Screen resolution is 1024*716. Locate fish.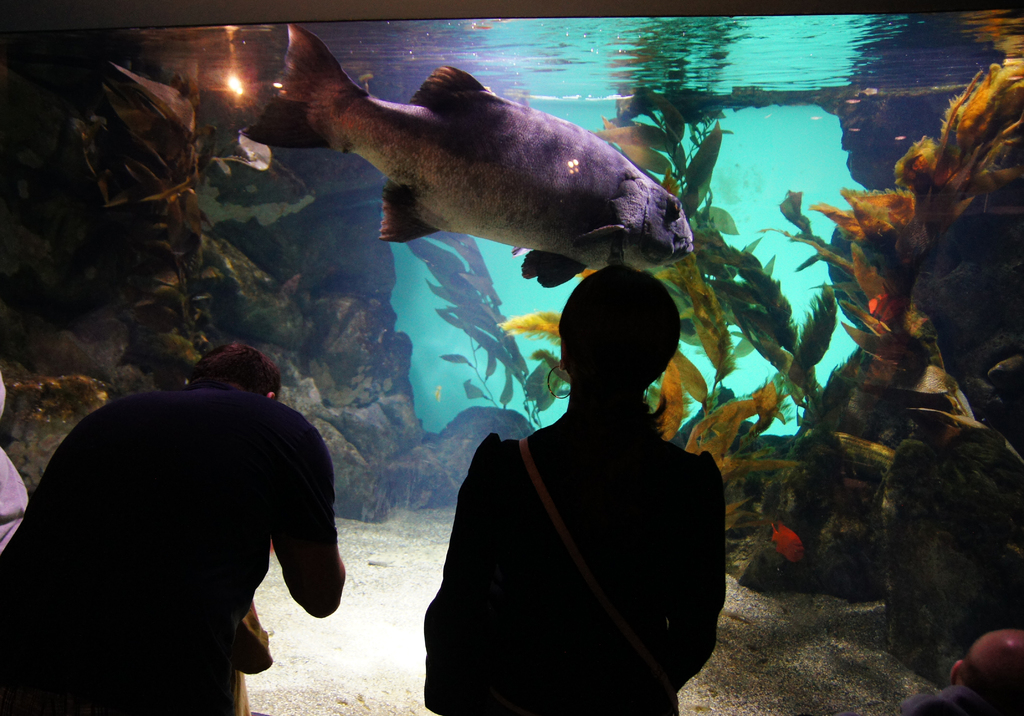
pyautogui.locateOnScreen(771, 525, 801, 565).
